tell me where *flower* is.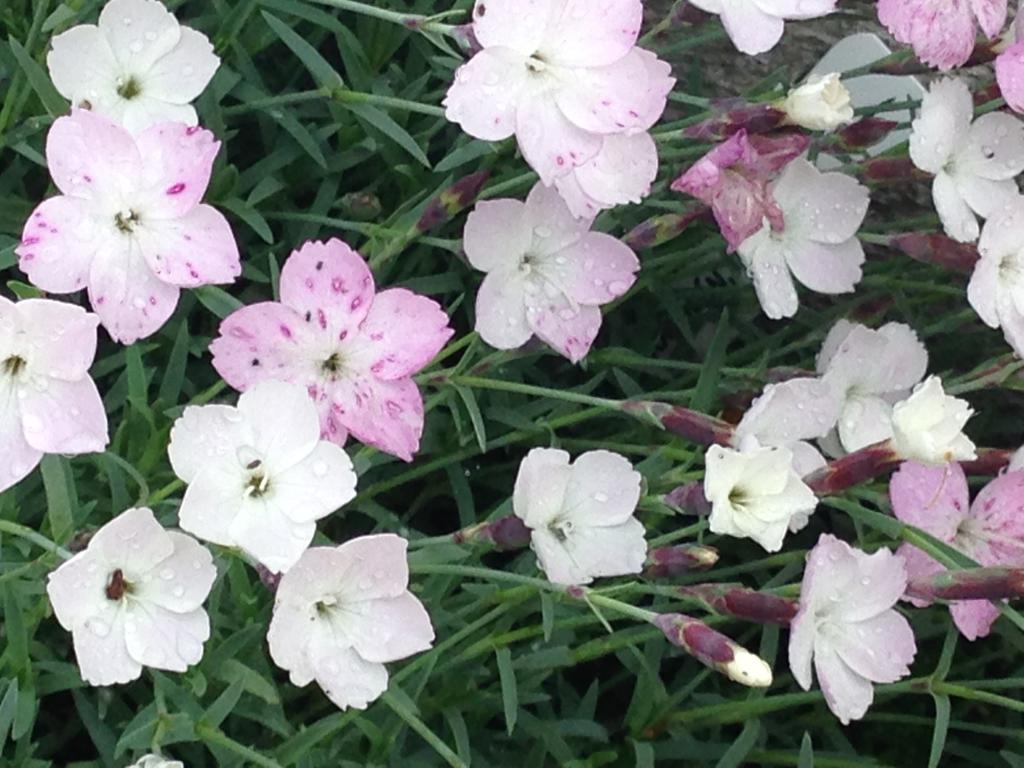
*flower* is at l=657, t=611, r=774, b=692.
